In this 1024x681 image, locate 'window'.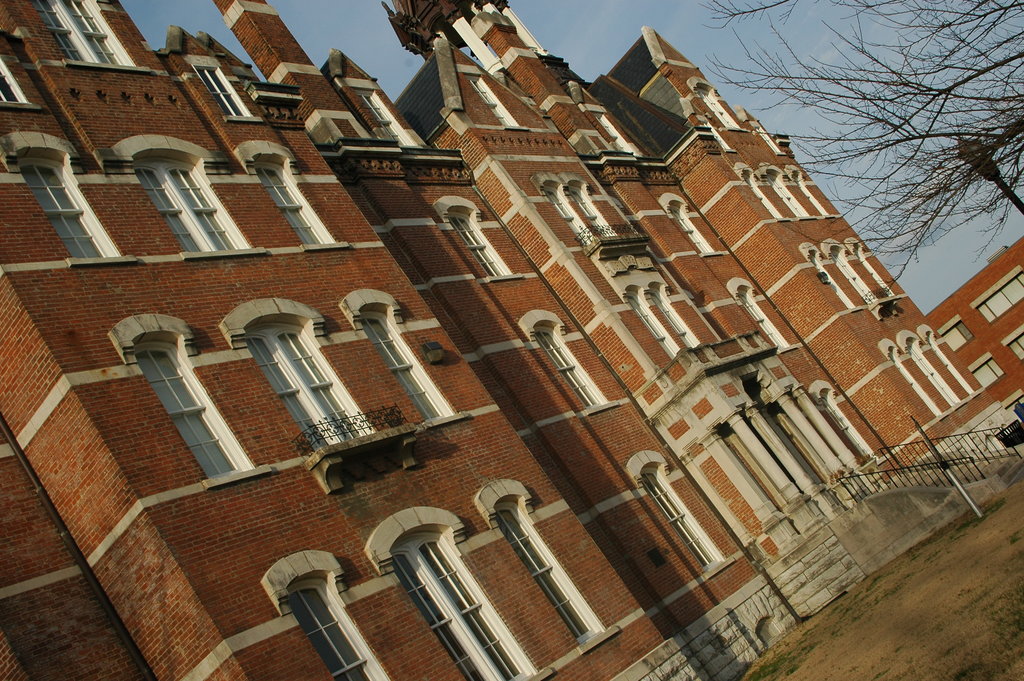
Bounding box: bbox=[626, 447, 737, 582].
